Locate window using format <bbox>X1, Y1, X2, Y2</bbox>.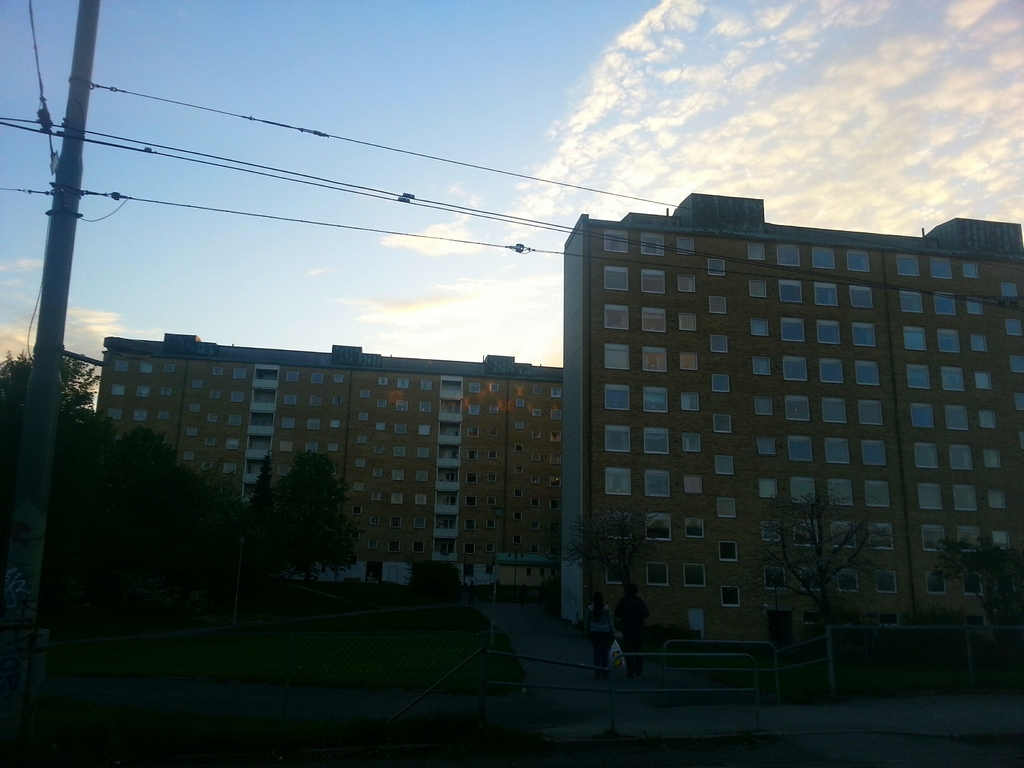
<bbox>311, 372, 321, 383</bbox>.
